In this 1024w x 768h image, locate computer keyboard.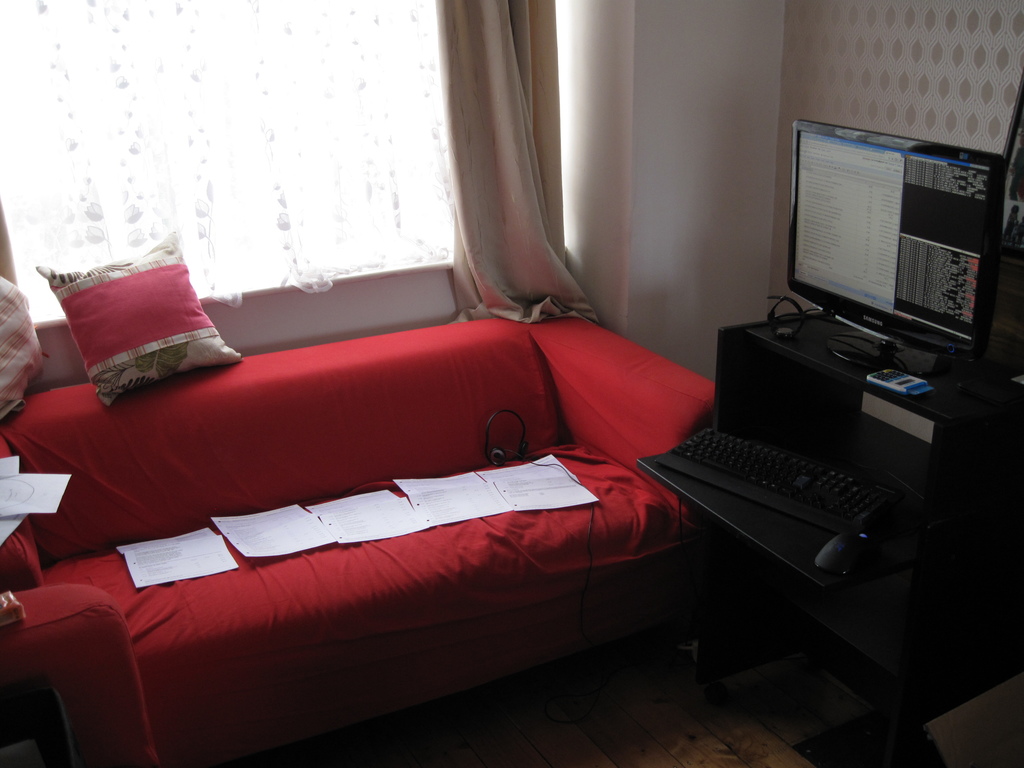
Bounding box: 654/423/871/537.
